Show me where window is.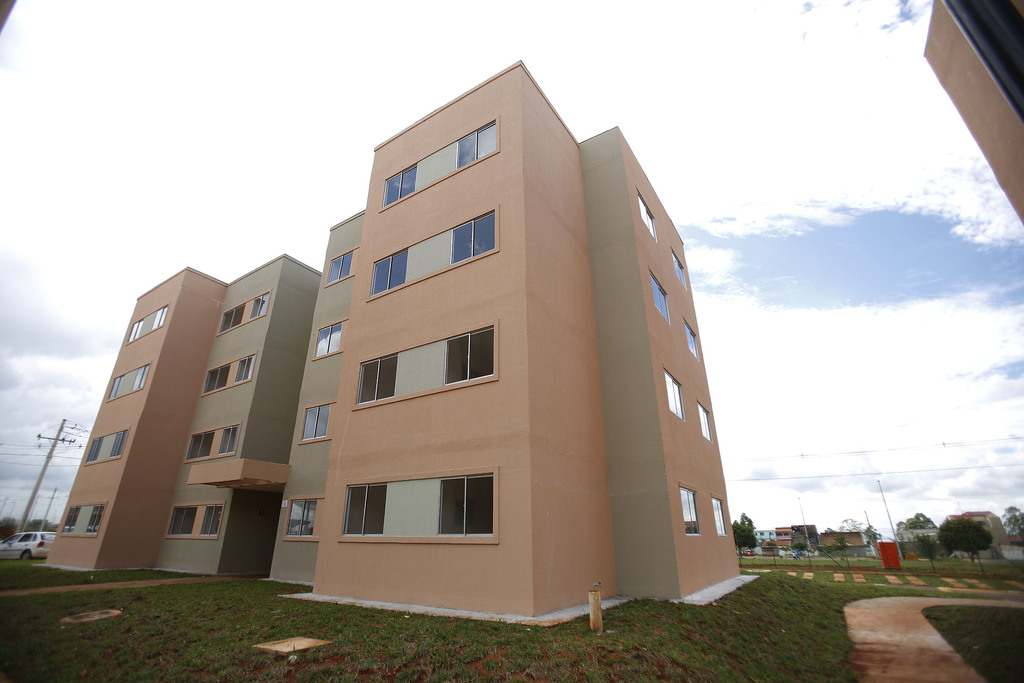
window is at detection(125, 302, 173, 345).
